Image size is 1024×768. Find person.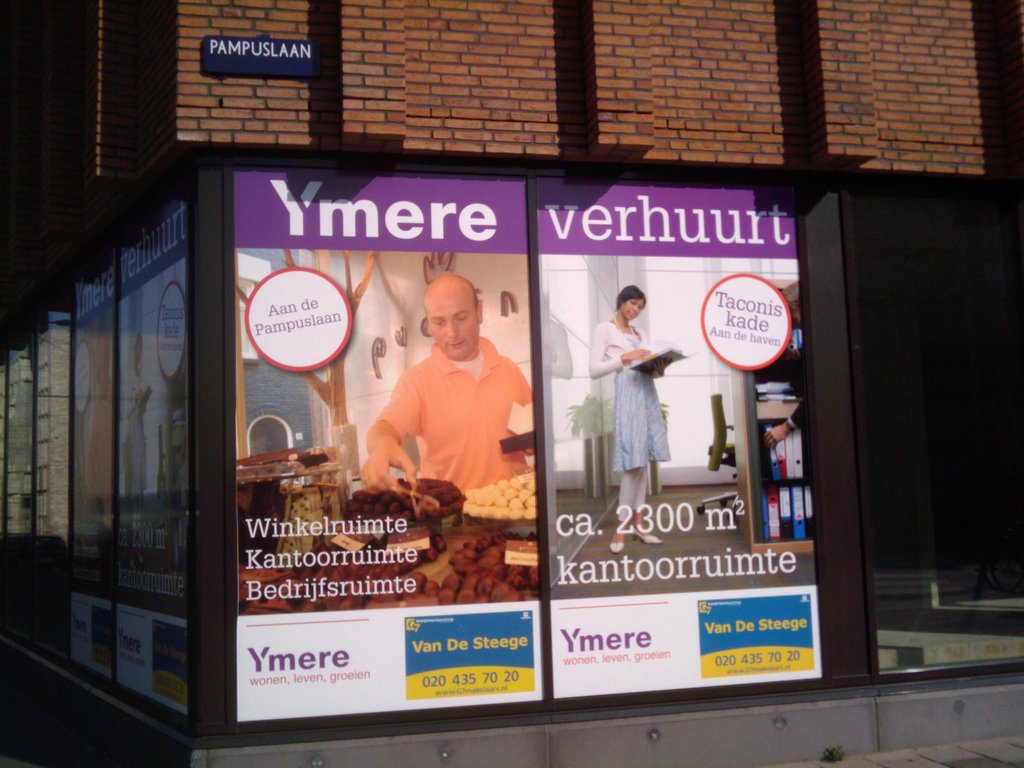
(591,287,675,545).
